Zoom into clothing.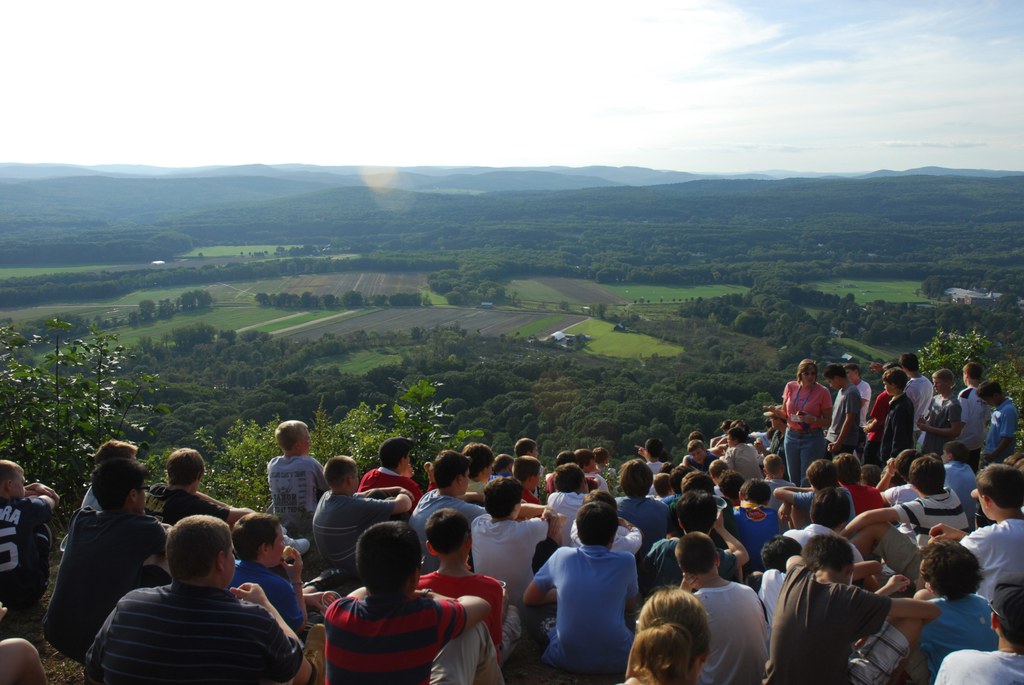
Zoom target: <region>777, 524, 867, 567</region>.
